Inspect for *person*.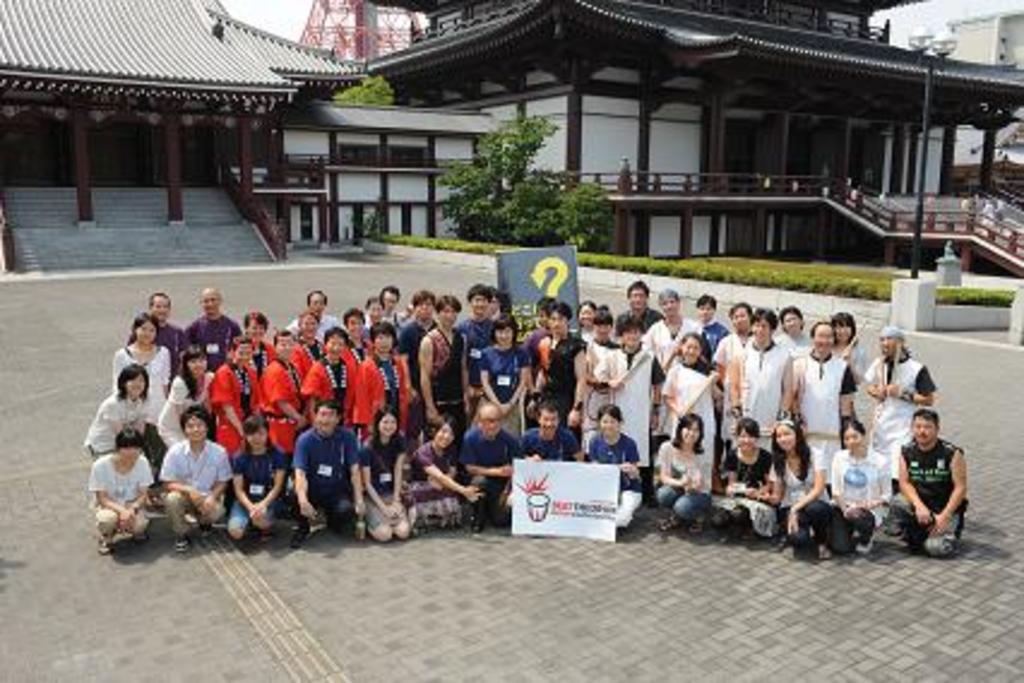
Inspection: [293,320,377,418].
